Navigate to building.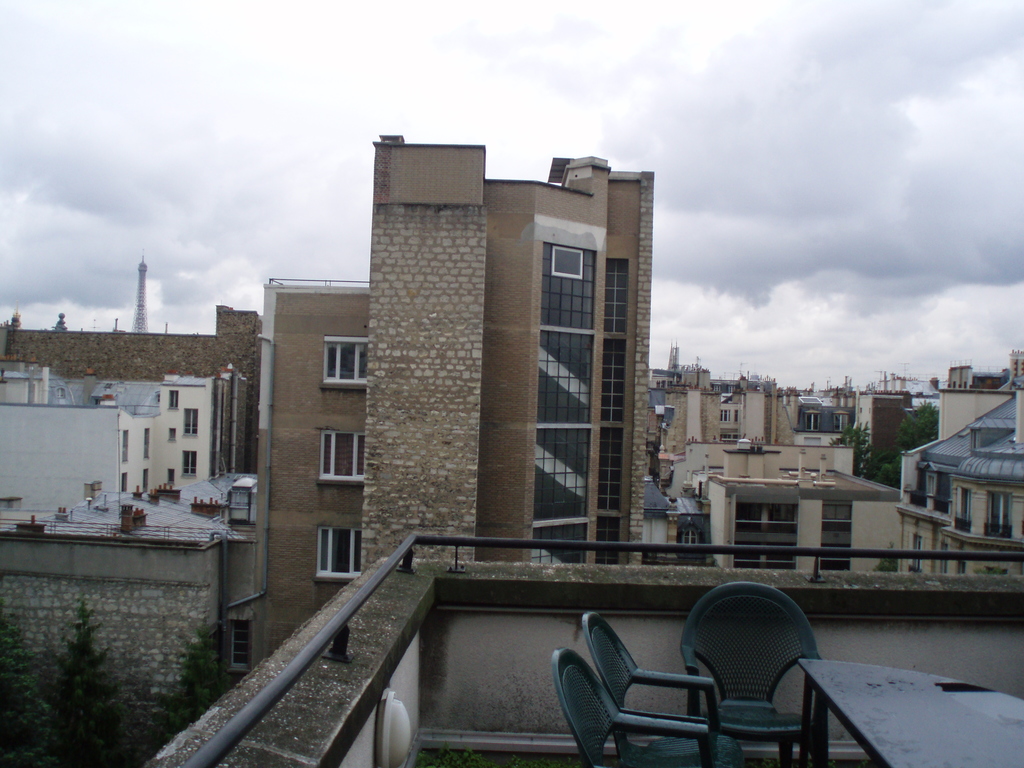
Navigation target: [left=898, top=388, right=1023, bottom=573].
